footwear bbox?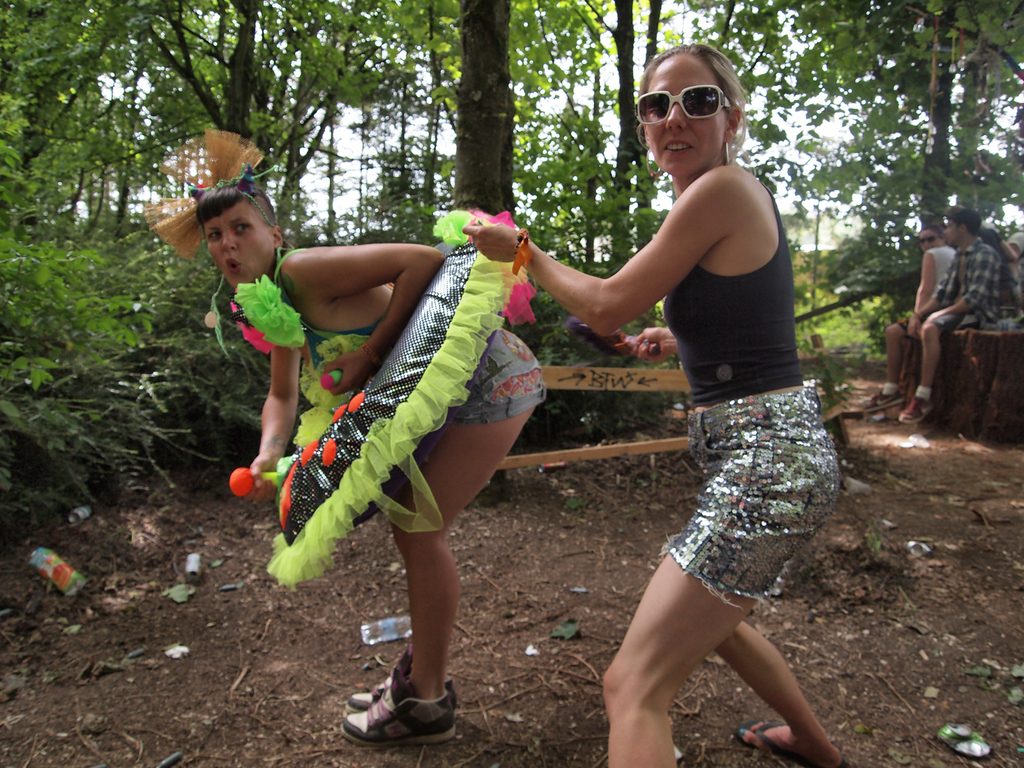
(337,666,451,748)
